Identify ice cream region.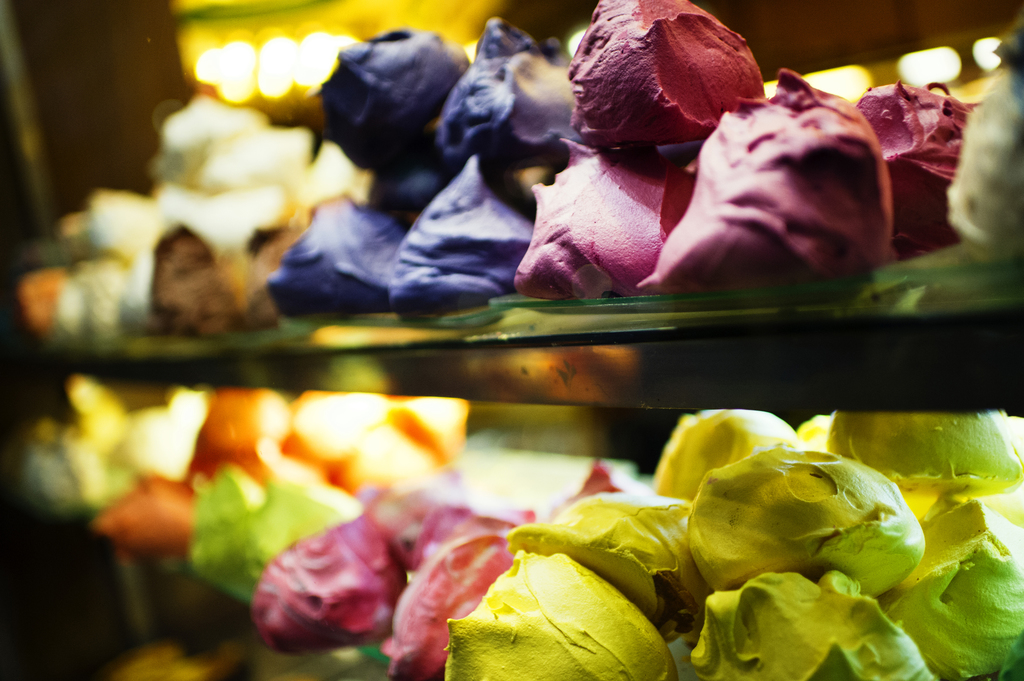
Region: {"x1": 433, "y1": 405, "x2": 1023, "y2": 680}.
